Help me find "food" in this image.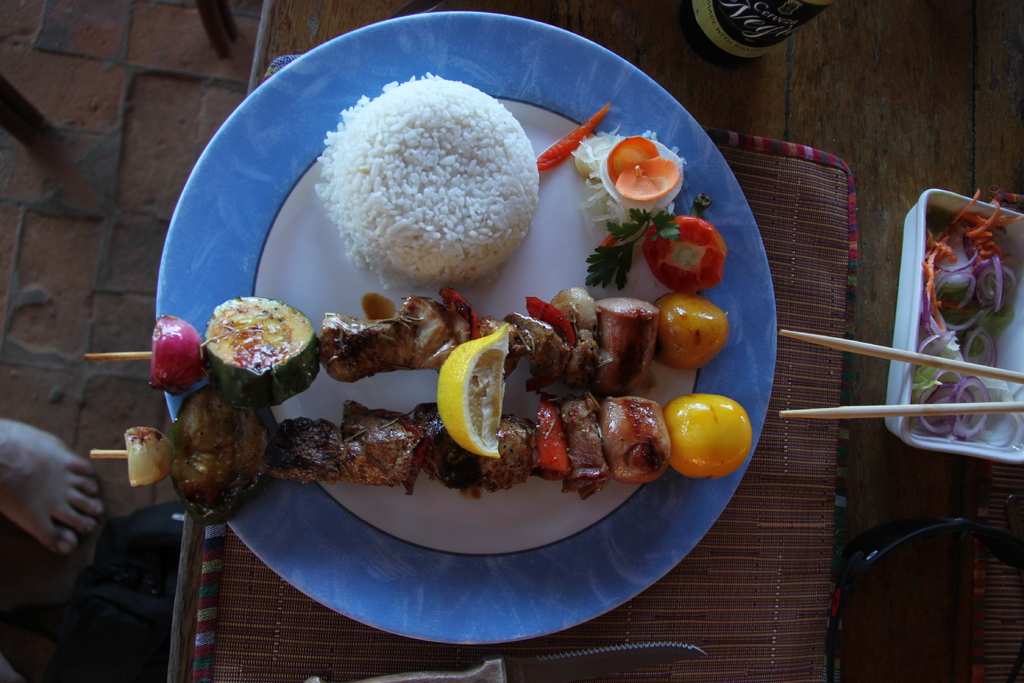
Found it: [644, 212, 728, 293].
